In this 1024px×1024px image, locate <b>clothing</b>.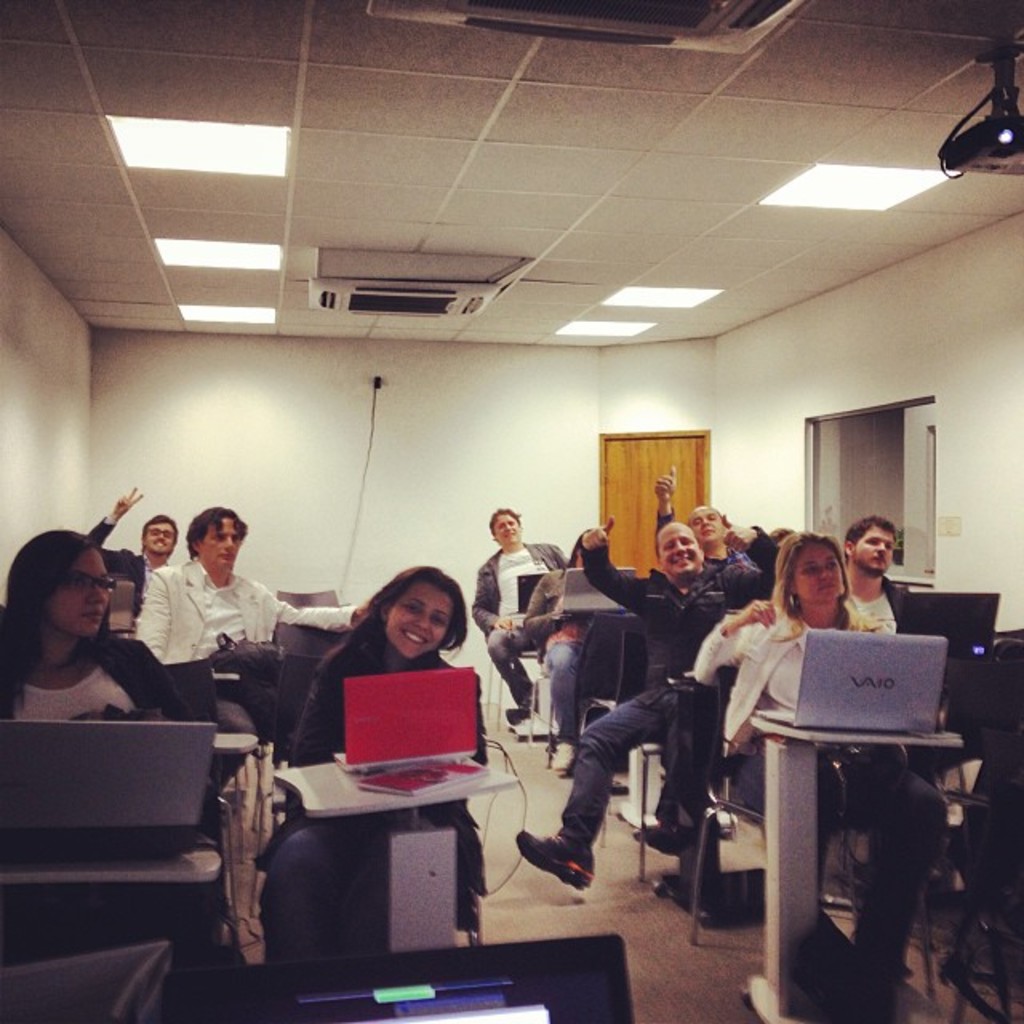
Bounding box: bbox(691, 598, 942, 997).
